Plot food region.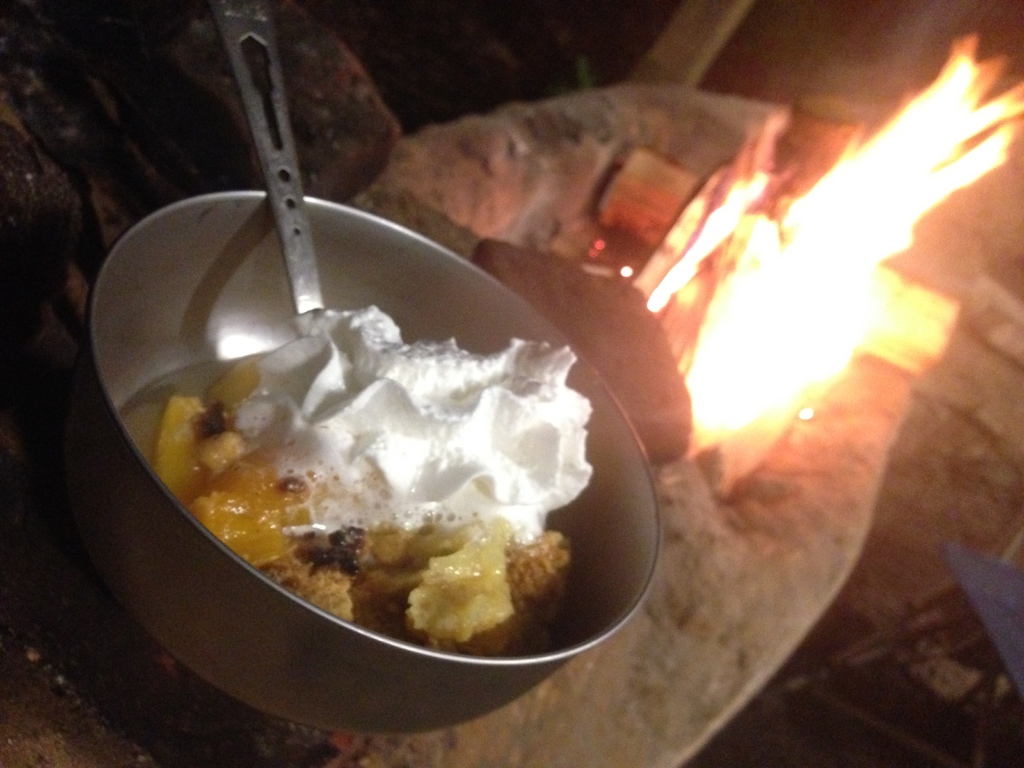
Plotted at [x1=113, y1=280, x2=611, y2=643].
